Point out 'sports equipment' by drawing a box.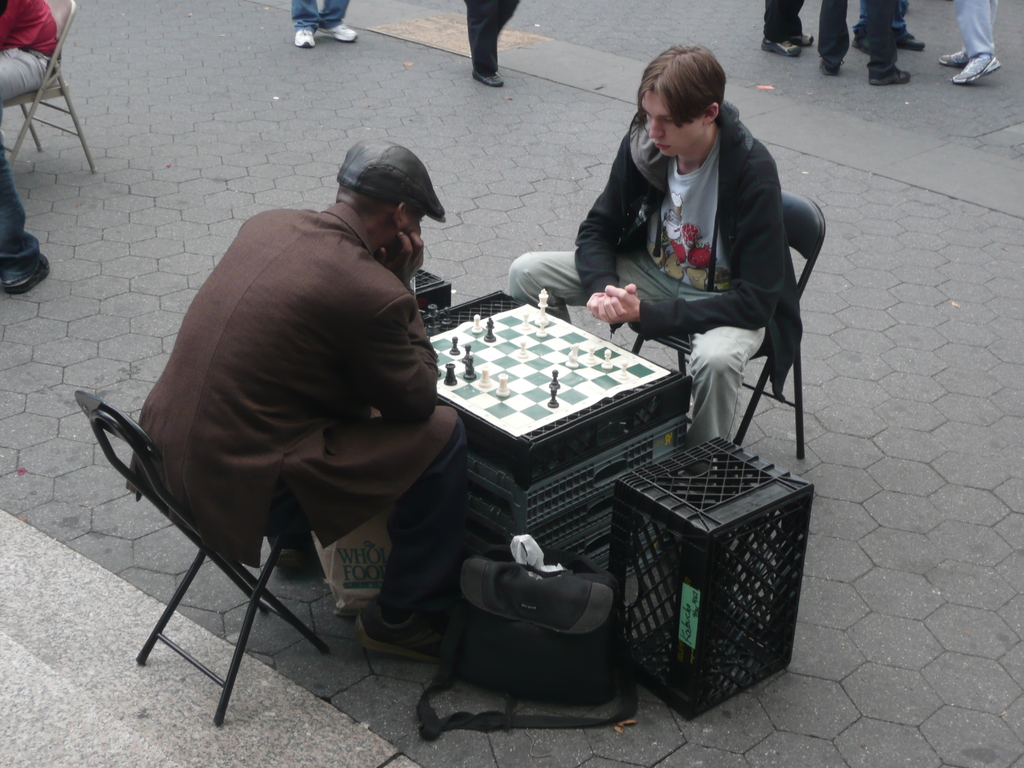
BBox(429, 300, 674, 442).
